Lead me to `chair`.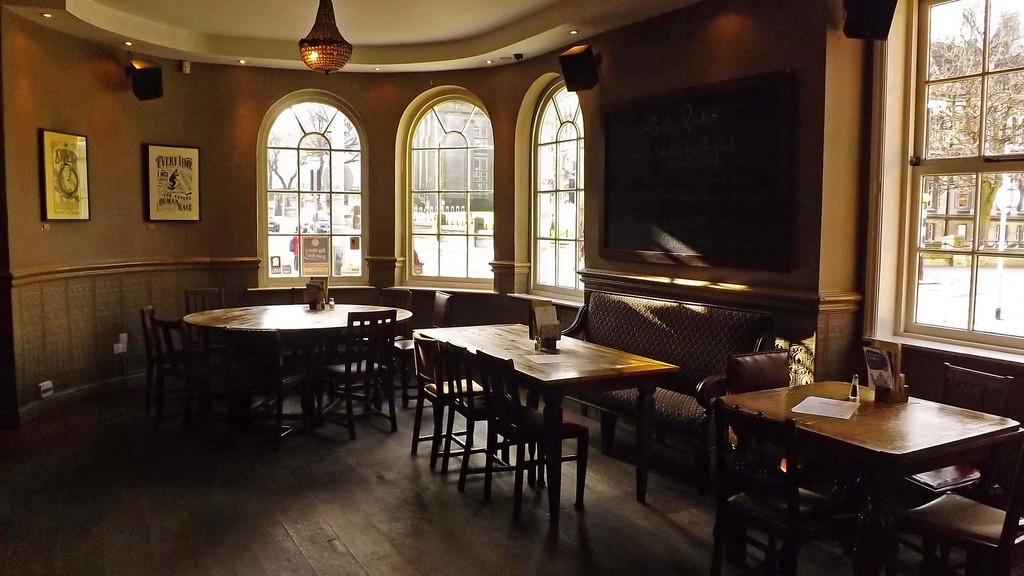
Lead to locate(475, 347, 595, 527).
